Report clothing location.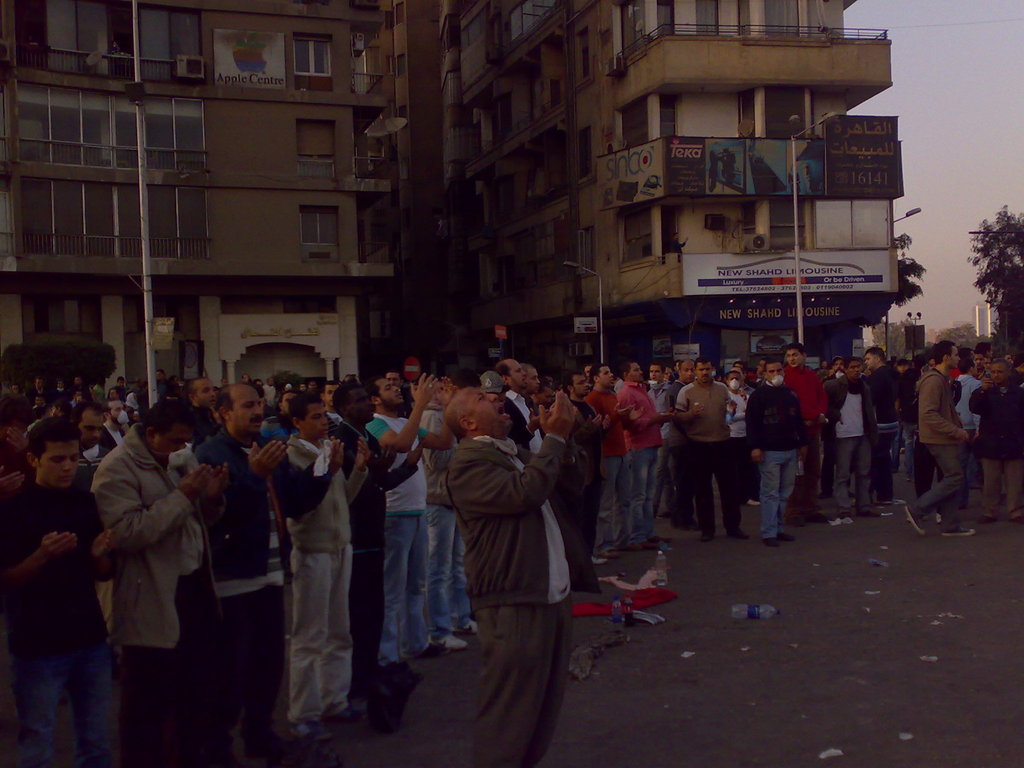
Report: rect(445, 433, 596, 767).
